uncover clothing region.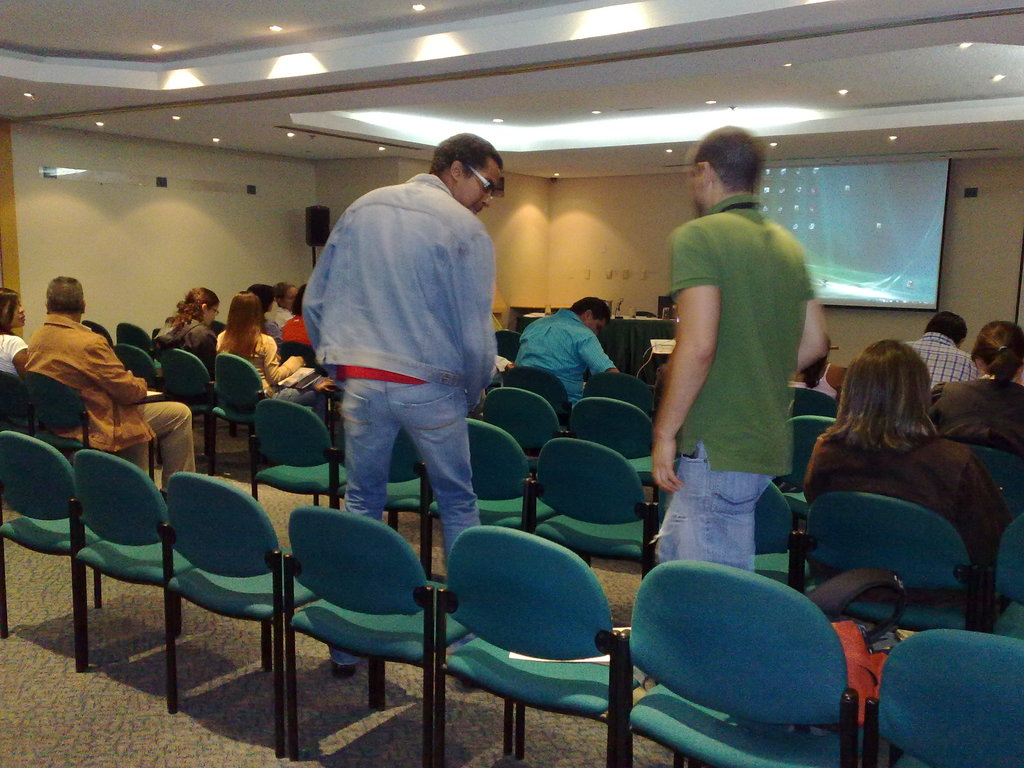
Uncovered: 211 323 306 398.
